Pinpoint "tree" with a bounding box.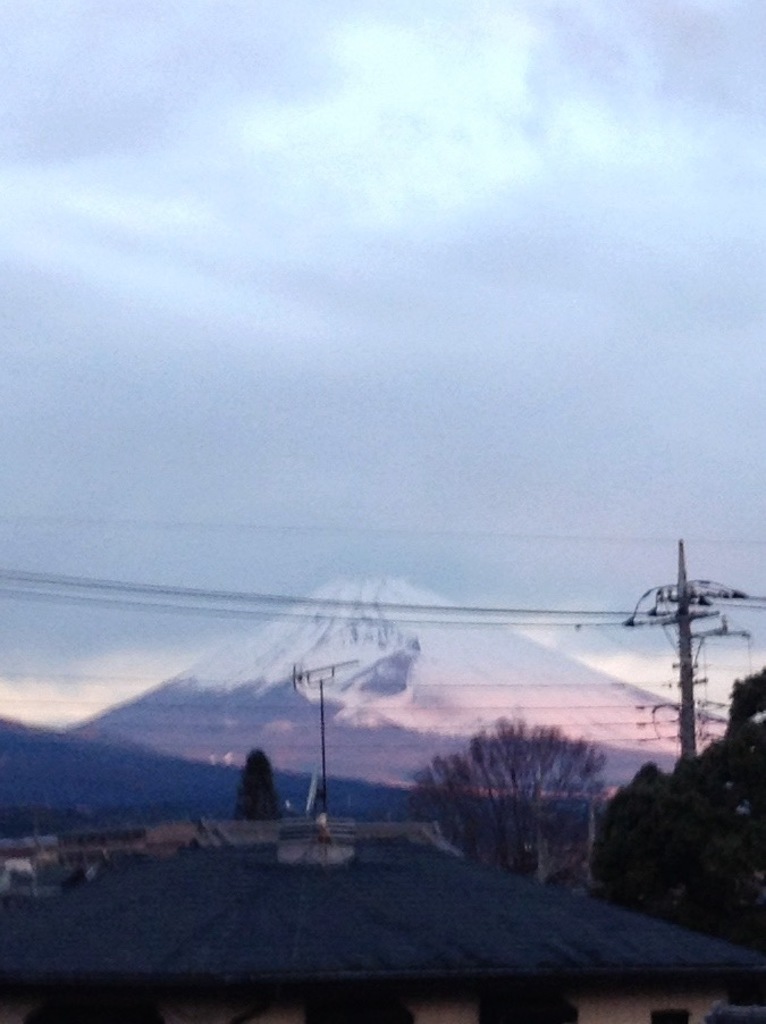
select_region(413, 713, 641, 881).
